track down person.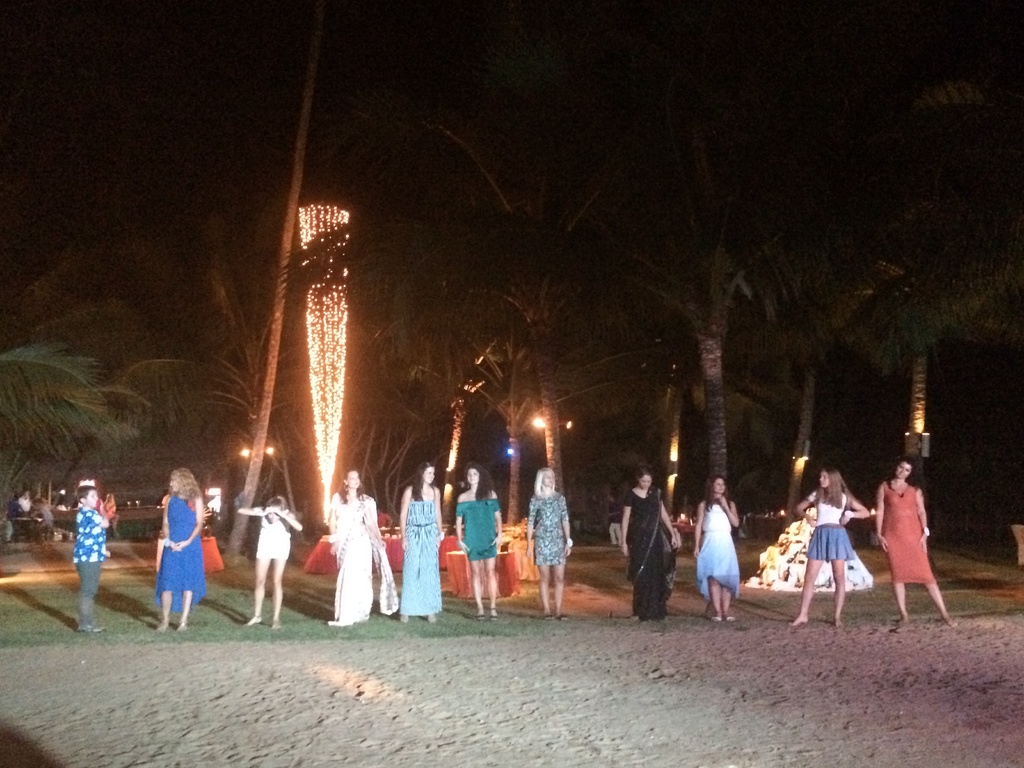
Tracked to box(70, 483, 111, 630).
